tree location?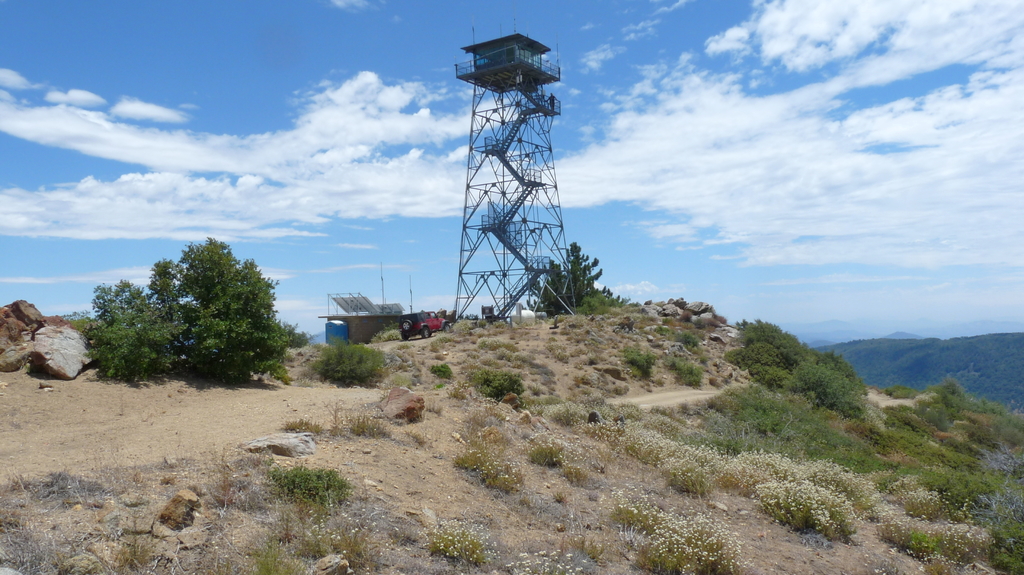
[92, 226, 308, 384]
